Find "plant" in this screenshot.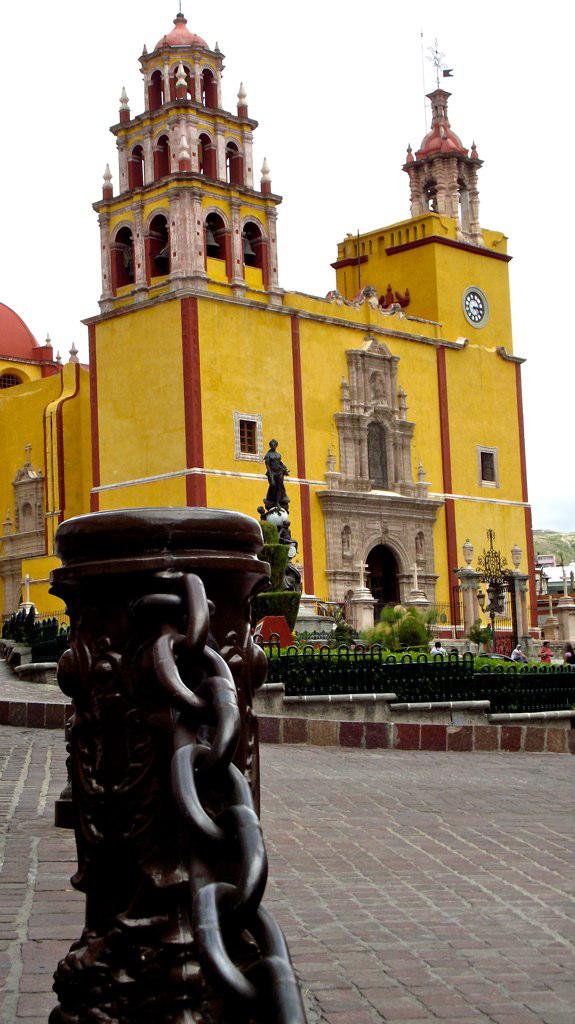
The bounding box for "plant" is box(367, 615, 391, 642).
